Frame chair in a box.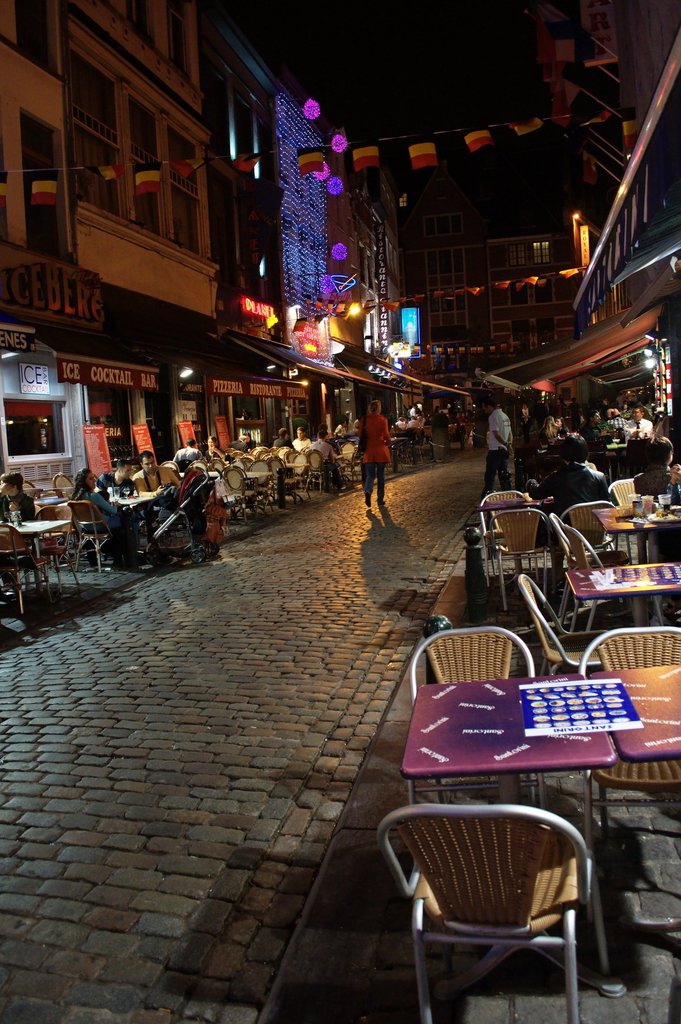
bbox(53, 472, 71, 502).
